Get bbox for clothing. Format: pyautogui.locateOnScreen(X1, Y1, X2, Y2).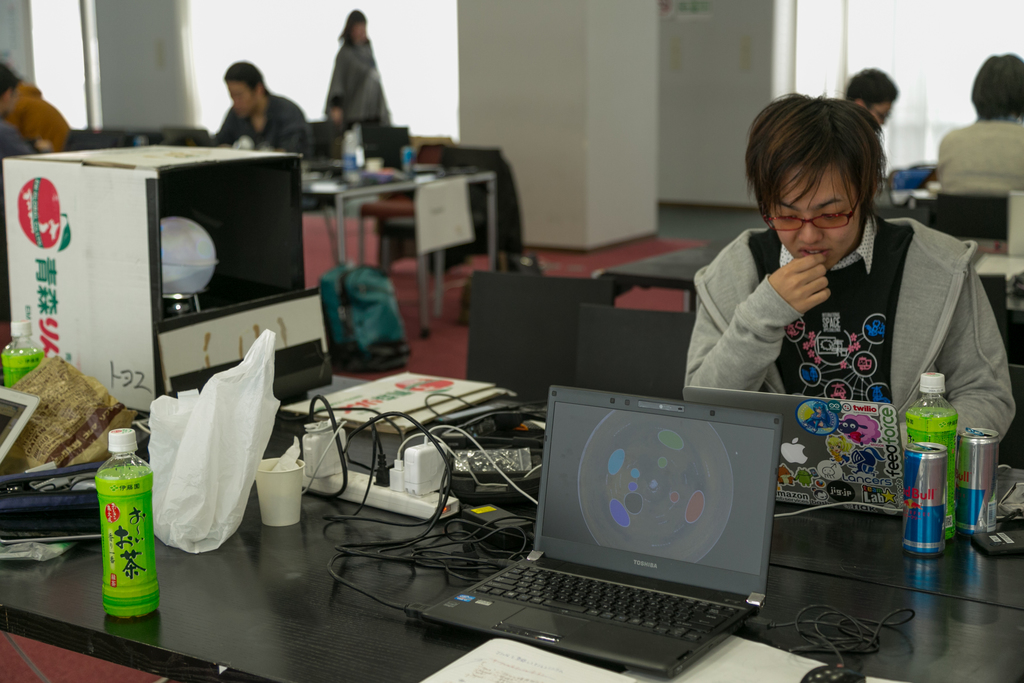
pyautogui.locateOnScreen(682, 213, 1018, 443).
